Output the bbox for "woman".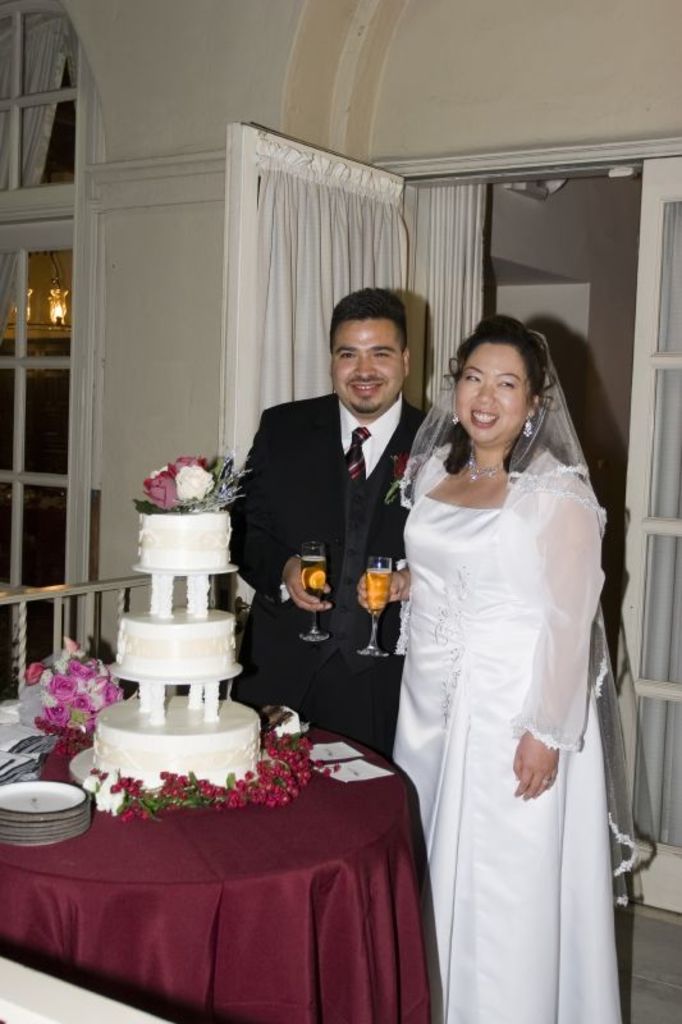
box=[379, 325, 612, 1020].
